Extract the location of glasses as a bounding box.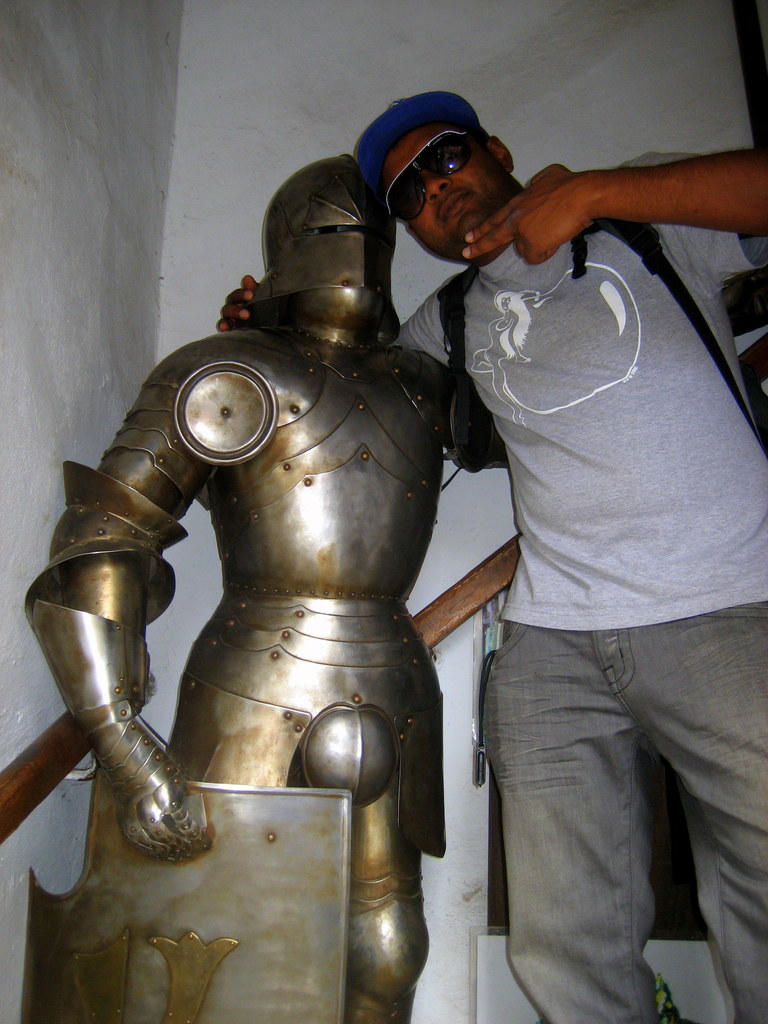
detection(374, 127, 513, 198).
